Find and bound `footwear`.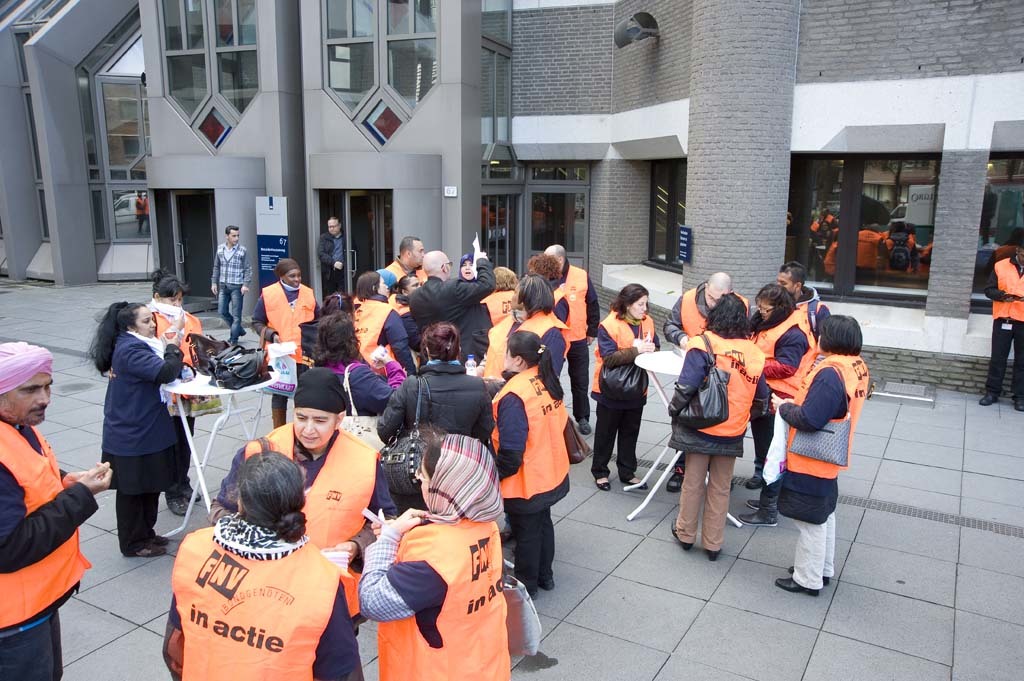
Bound: {"x1": 776, "y1": 574, "x2": 815, "y2": 594}.
